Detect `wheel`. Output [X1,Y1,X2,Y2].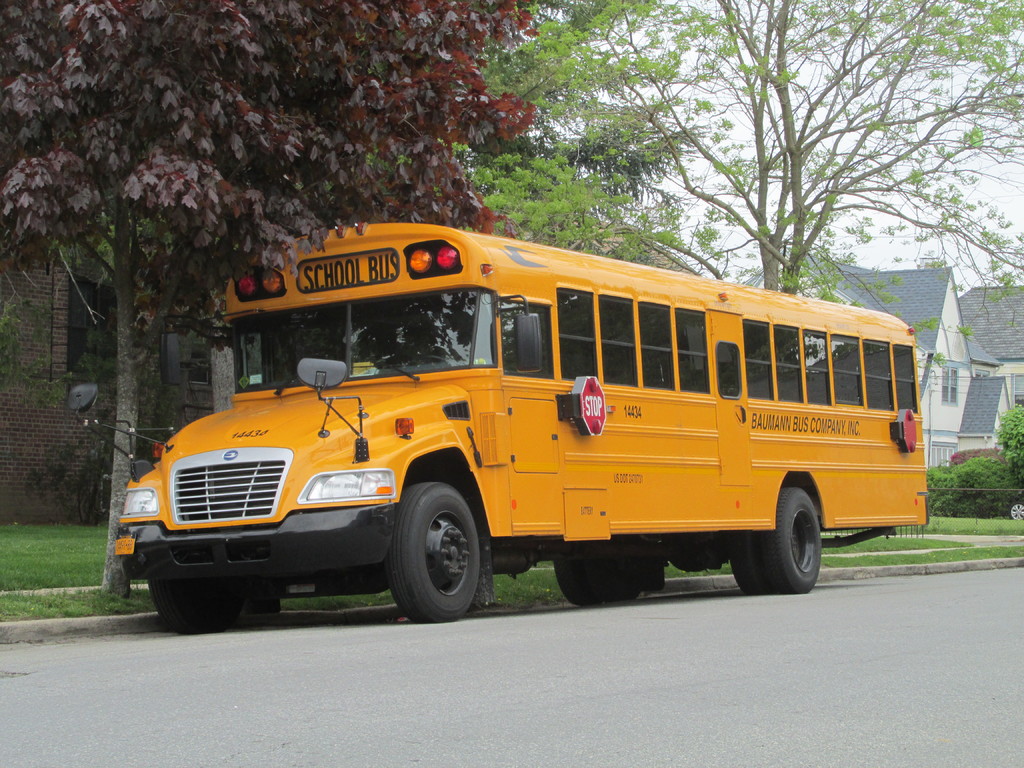
[149,581,239,633].
